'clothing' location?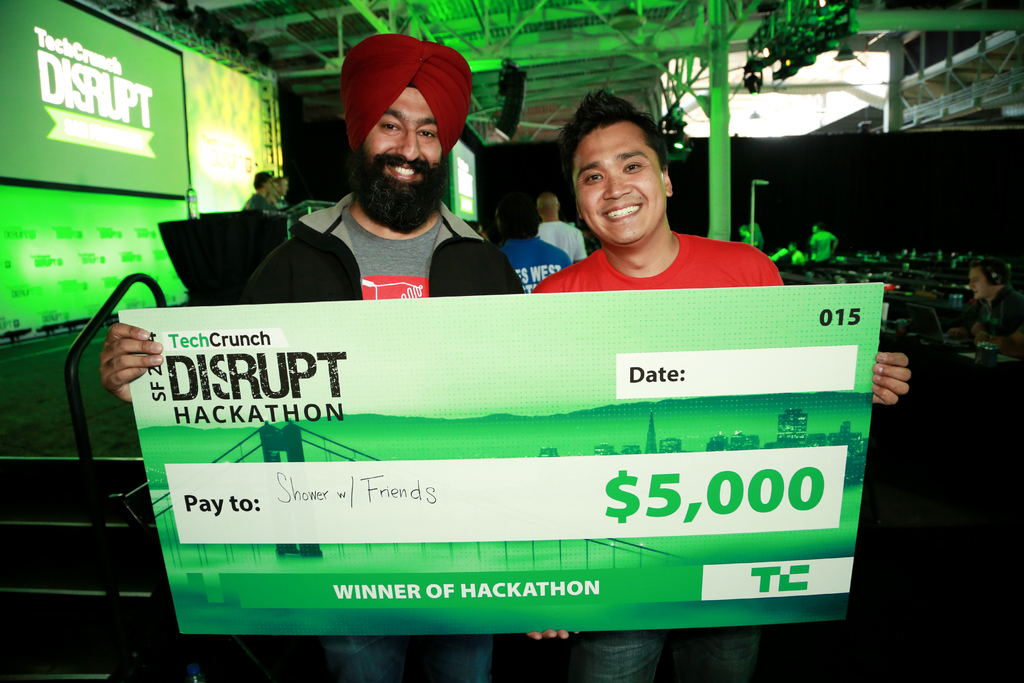
box=[529, 224, 792, 291]
